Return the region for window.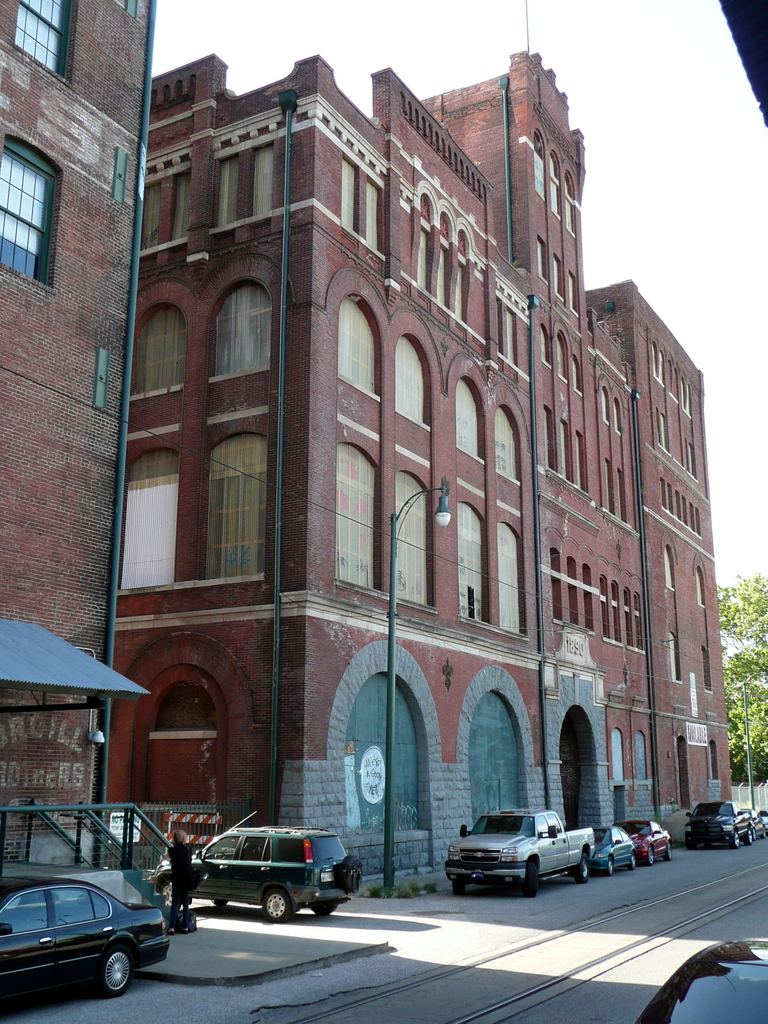
left=660, top=548, right=680, bottom=587.
